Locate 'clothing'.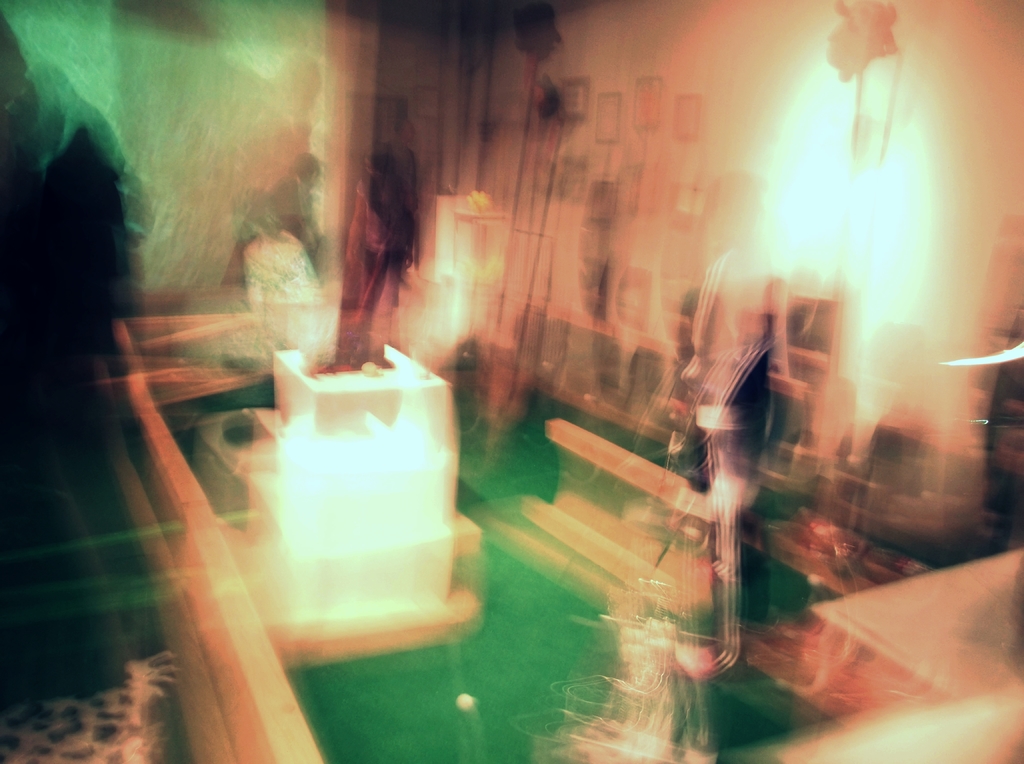
Bounding box: Rect(196, 234, 323, 360).
